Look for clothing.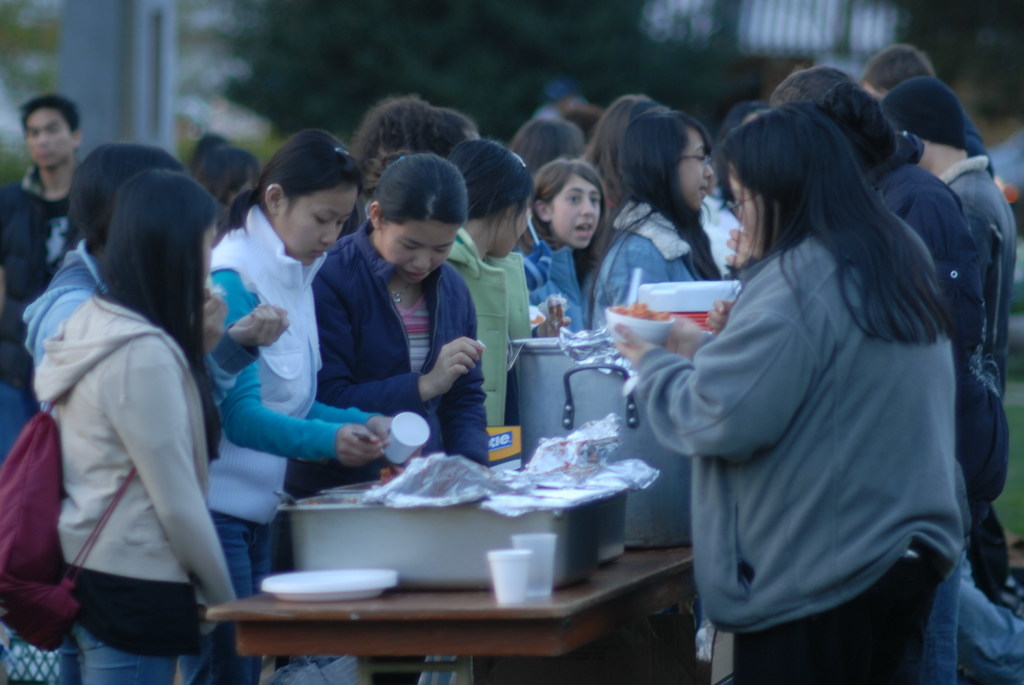
Found: (left=309, top=216, right=493, bottom=684).
